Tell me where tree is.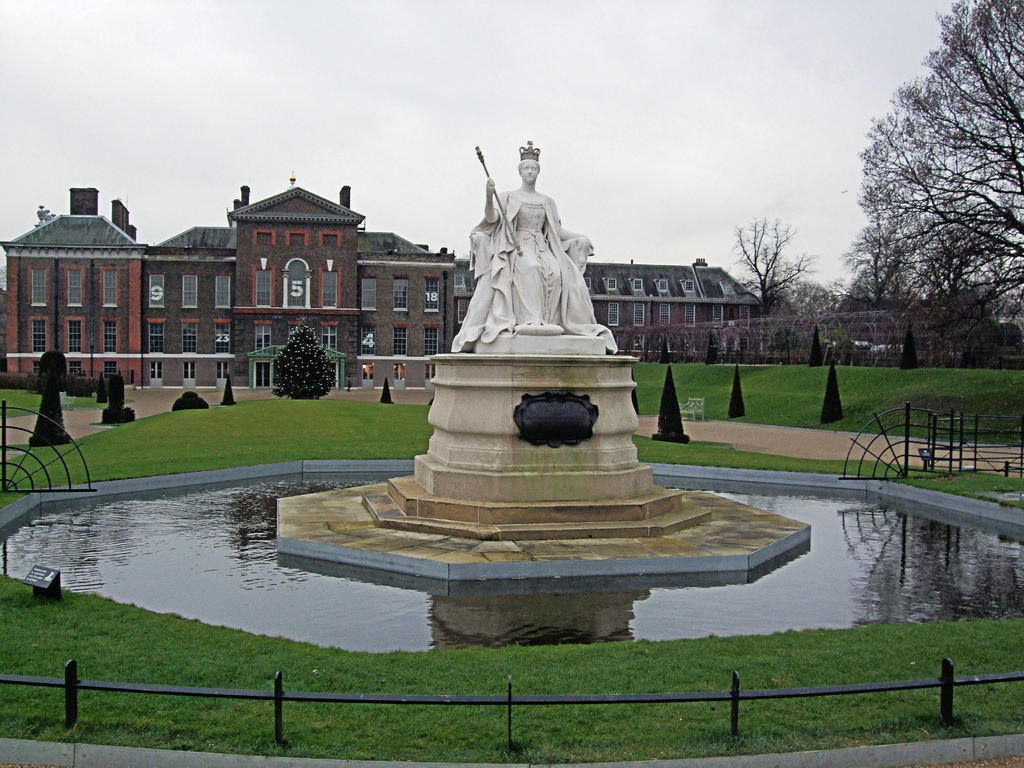
tree is at bbox(778, 278, 840, 324).
